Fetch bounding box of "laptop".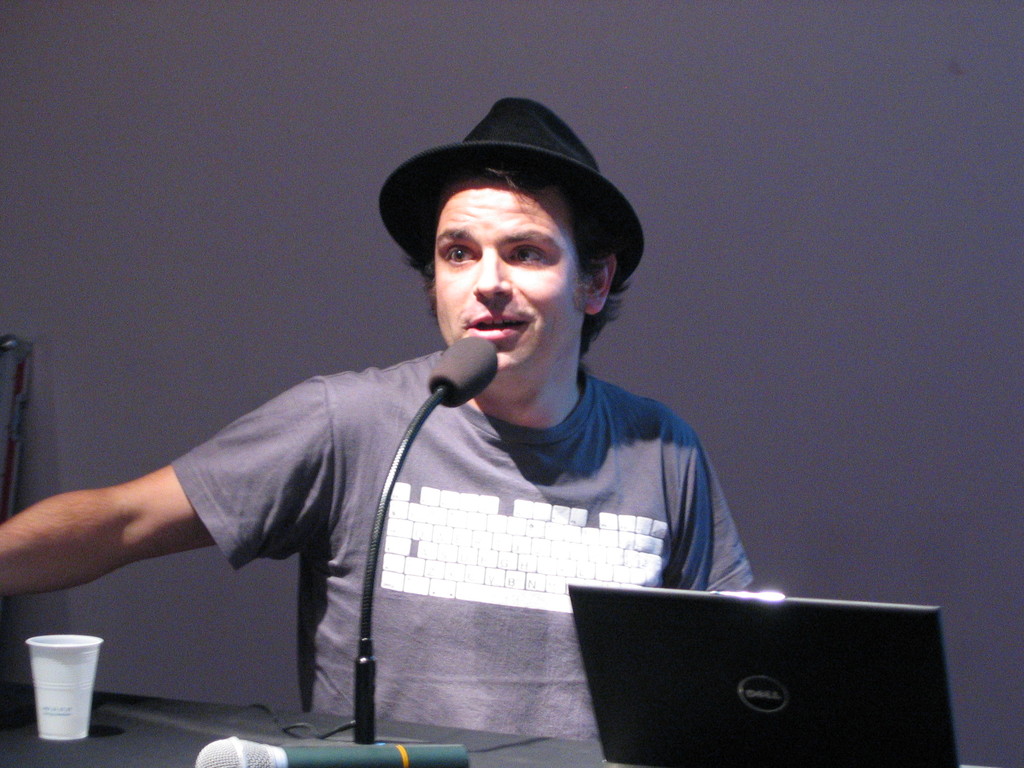
Bbox: region(573, 581, 949, 762).
